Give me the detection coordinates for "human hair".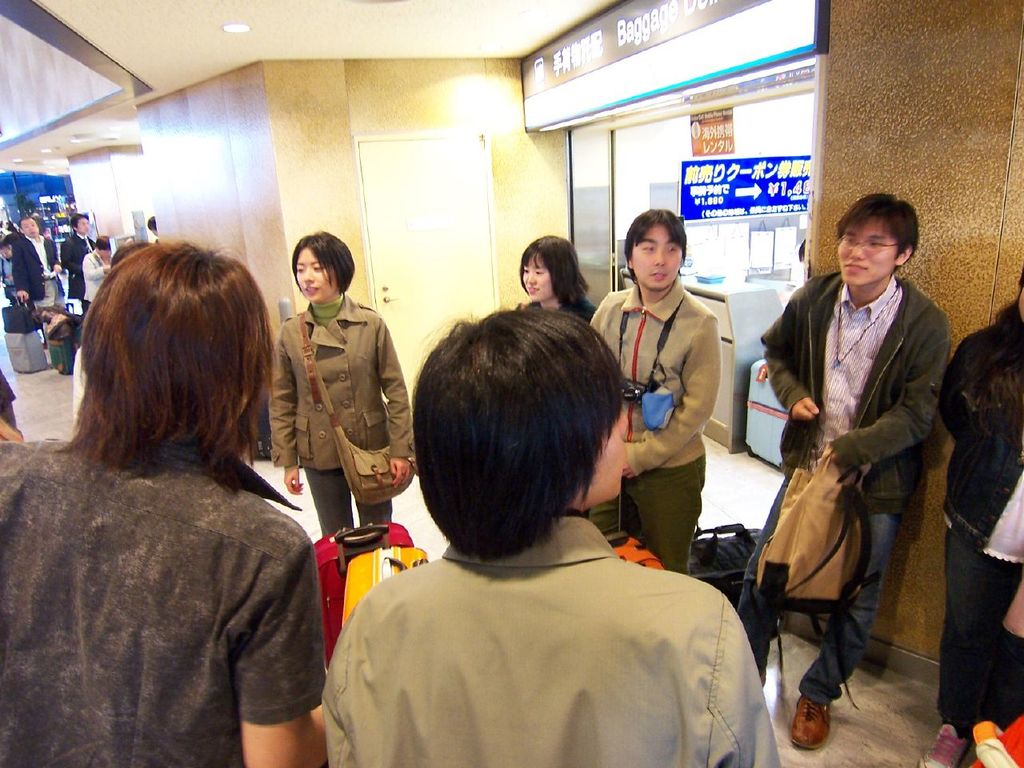
bbox=(69, 213, 89, 227).
